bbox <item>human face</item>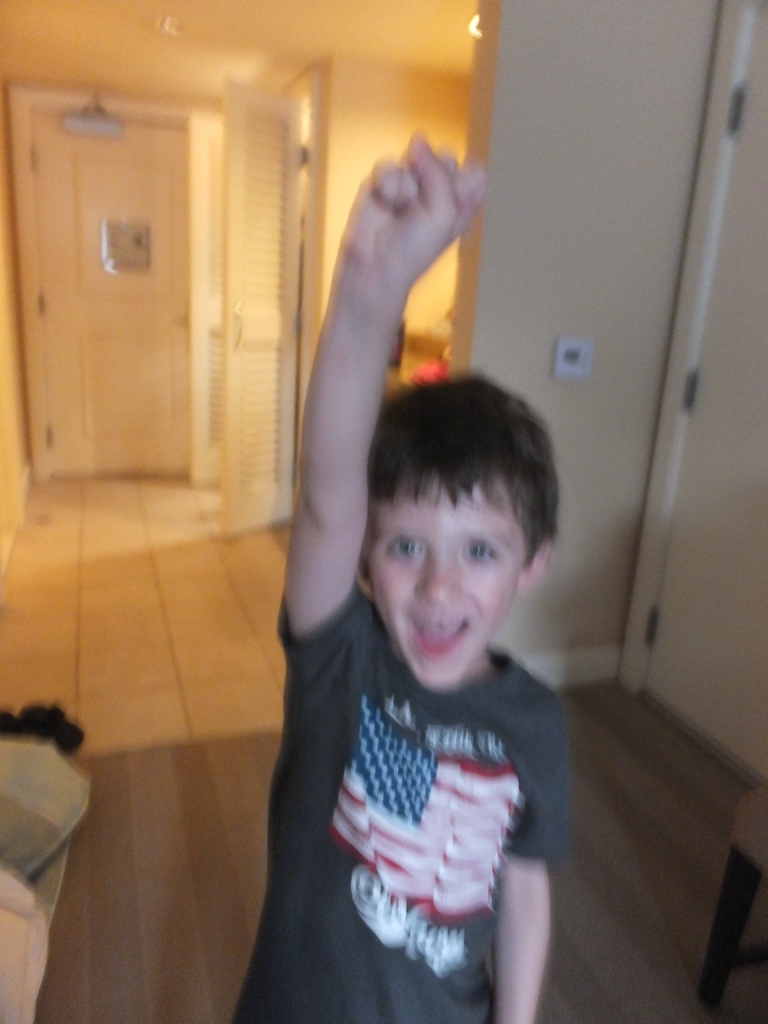
detection(371, 473, 516, 688)
